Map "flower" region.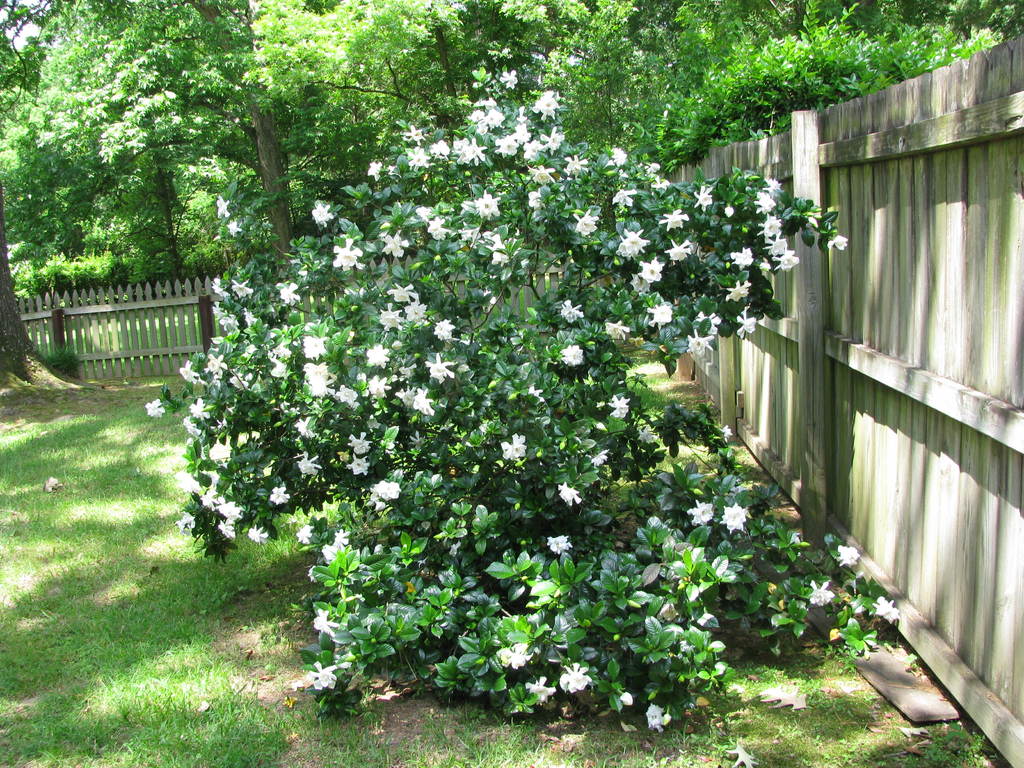
Mapped to (242, 305, 260, 332).
